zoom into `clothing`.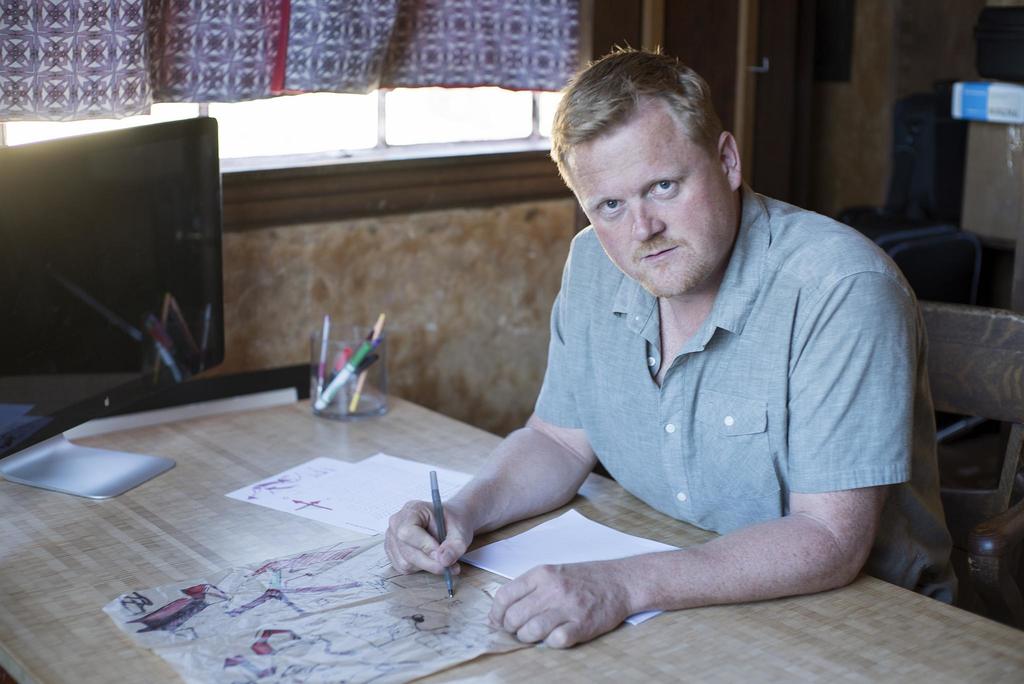
Zoom target: <box>457,177,920,615</box>.
